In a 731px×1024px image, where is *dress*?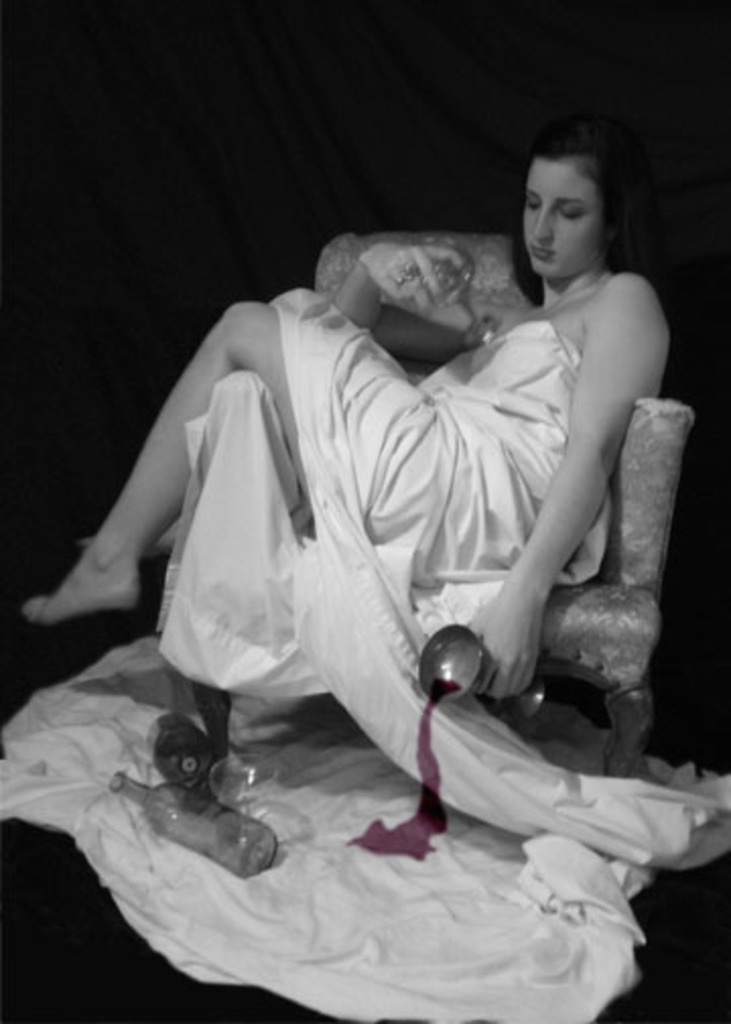
118 260 729 874.
